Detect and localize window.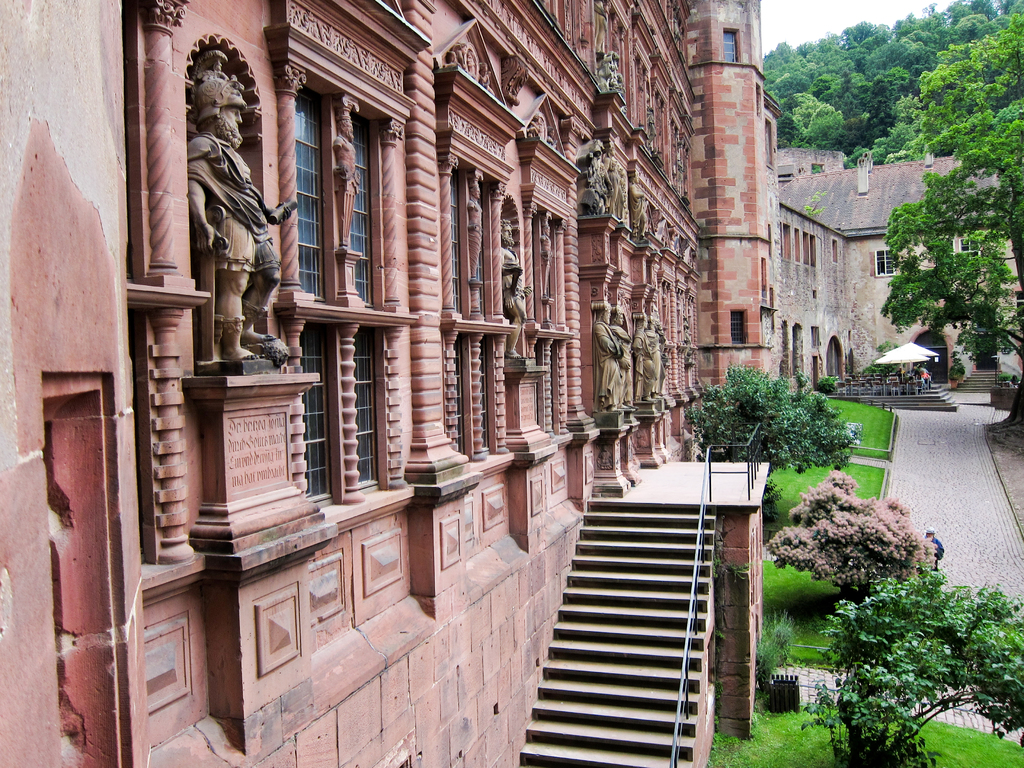
Localized at (x1=450, y1=163, x2=468, y2=321).
